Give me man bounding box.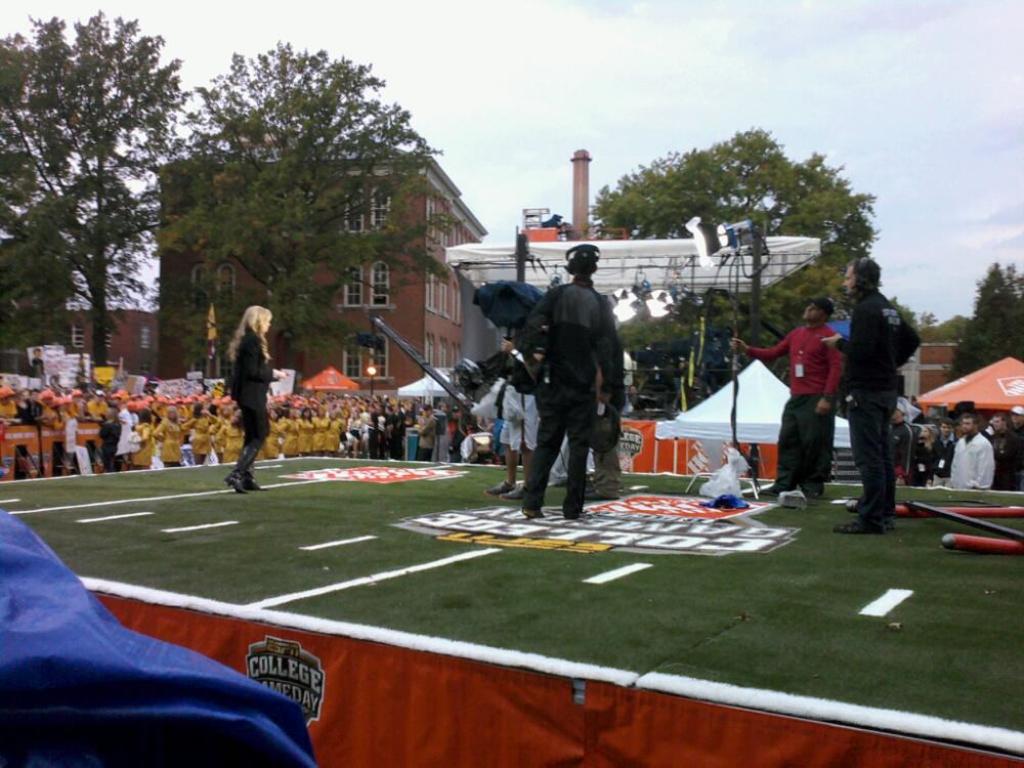
bbox(890, 406, 924, 486).
